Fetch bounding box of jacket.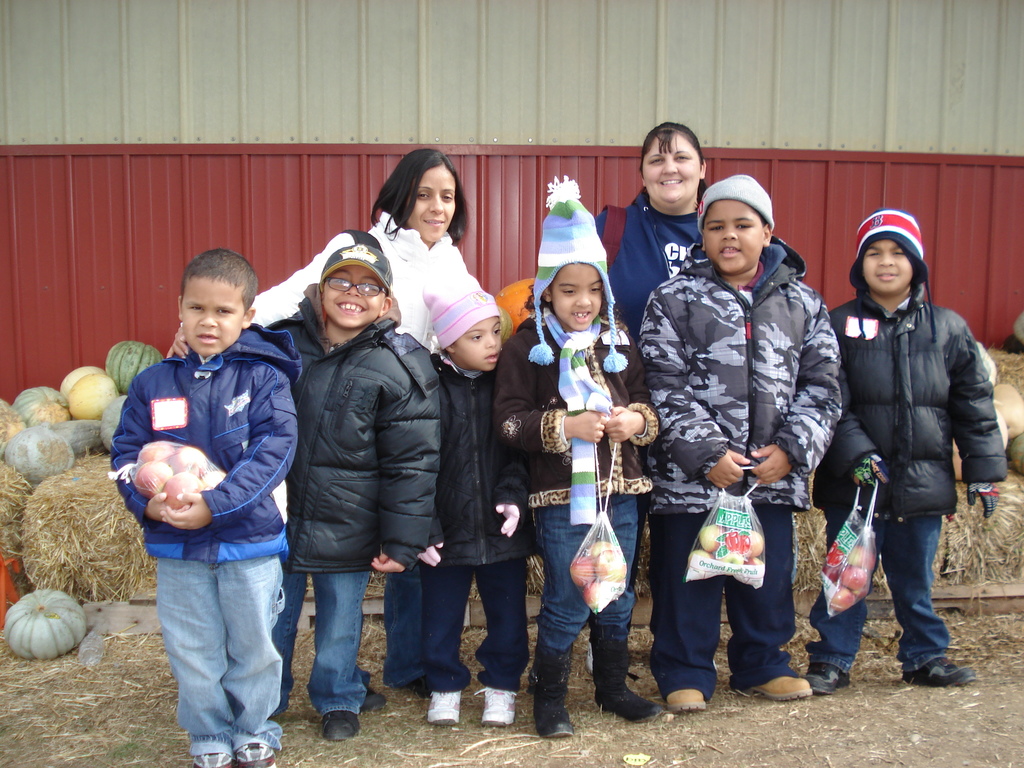
Bbox: 423:356:542:564.
